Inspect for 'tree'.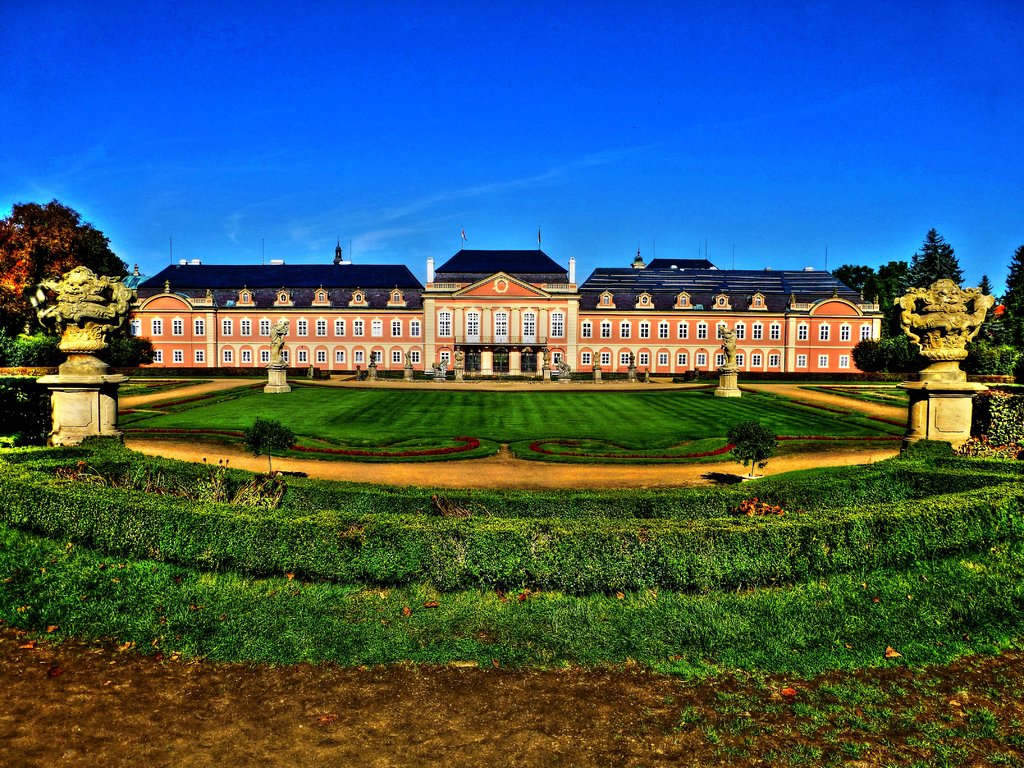
Inspection: crop(0, 199, 126, 342).
